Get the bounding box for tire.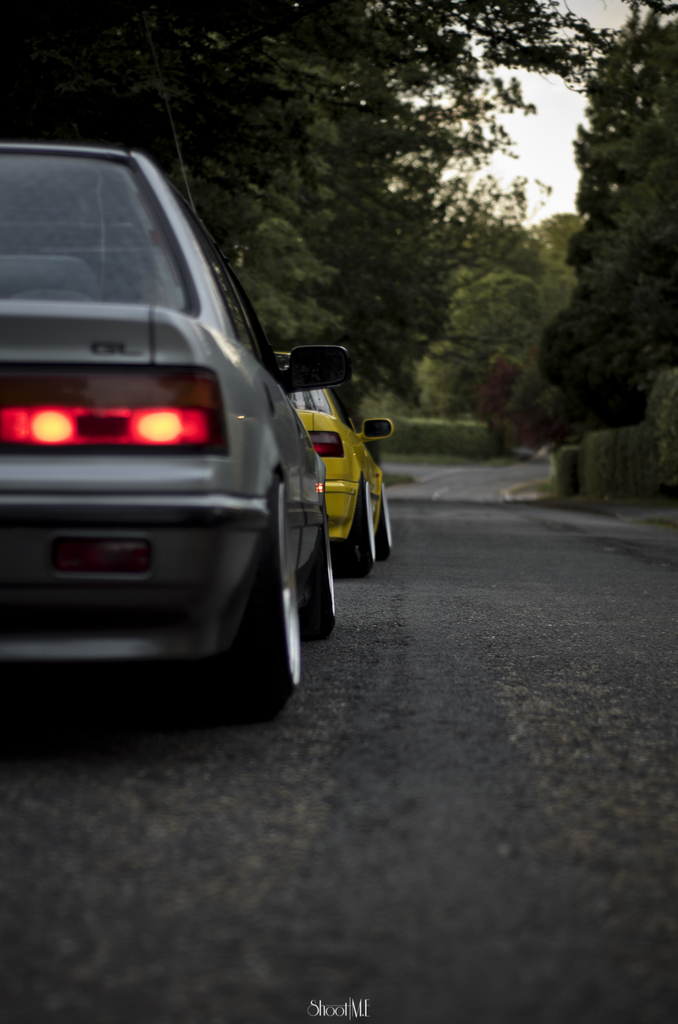
x1=223 y1=486 x2=305 y2=700.
